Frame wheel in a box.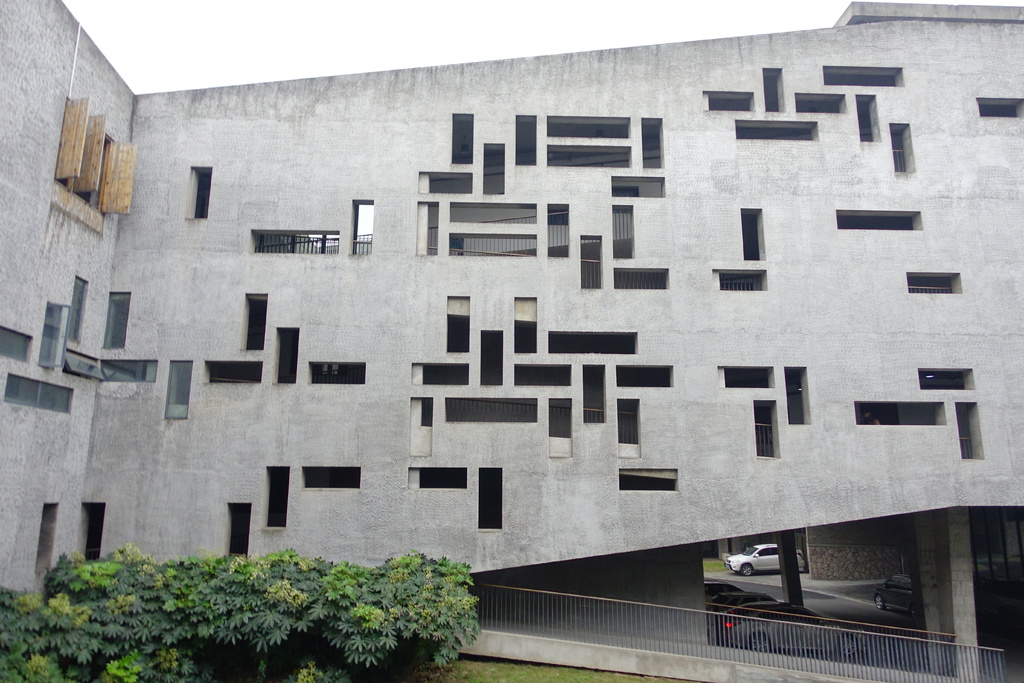
pyautogui.locateOnScreen(751, 635, 767, 654).
